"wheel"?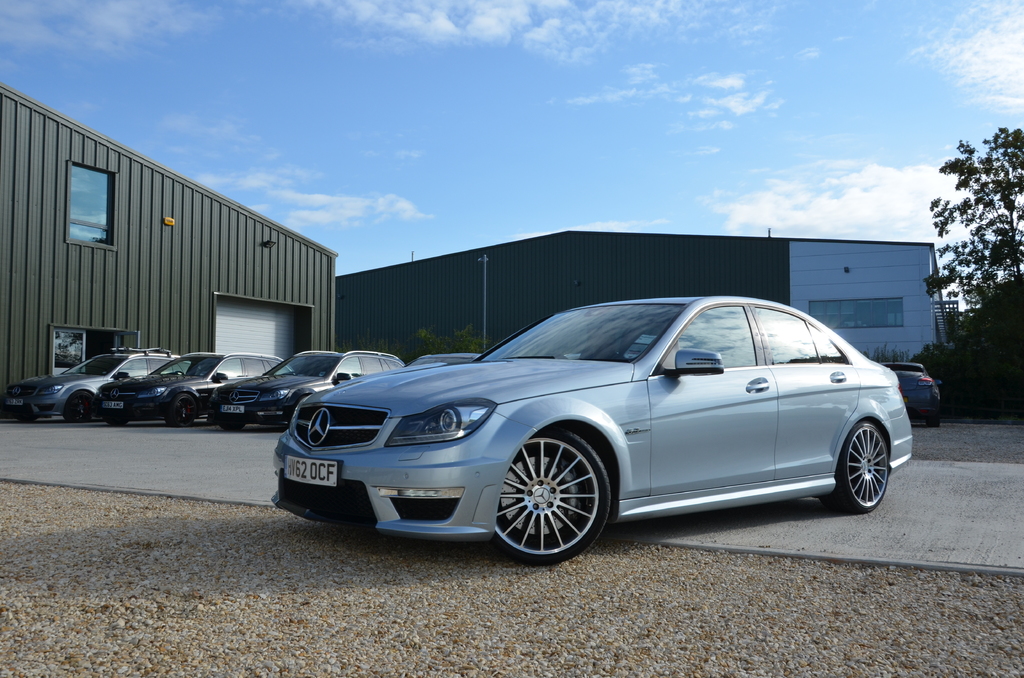
(490, 440, 618, 557)
